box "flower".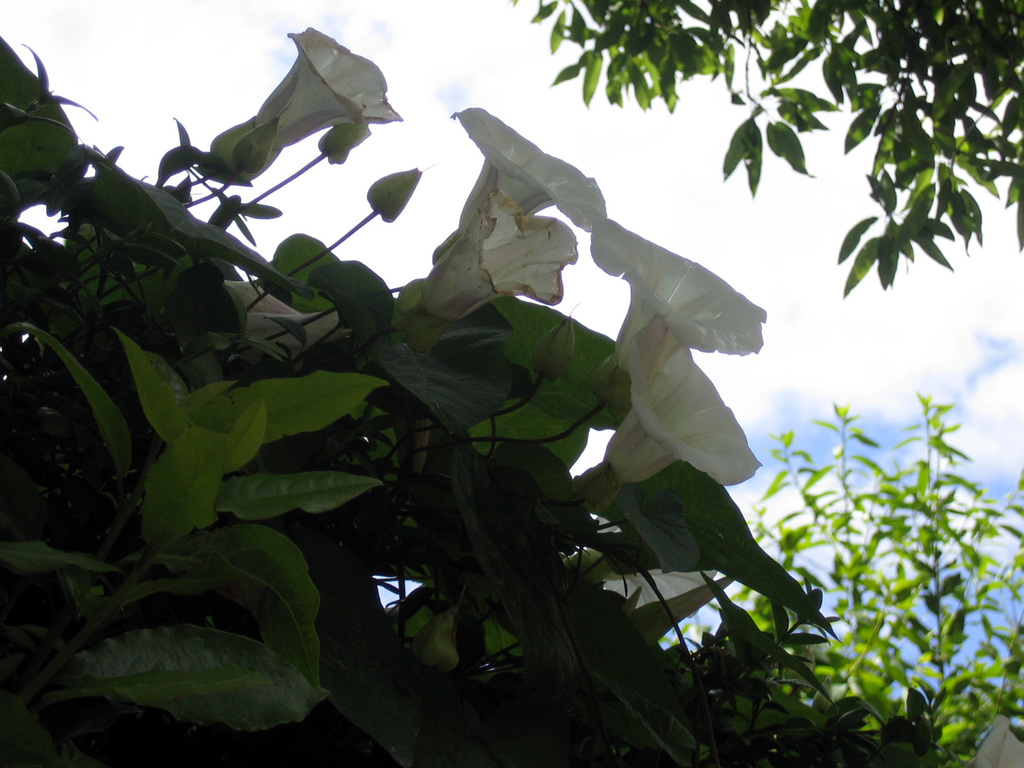
410:185:580:325.
